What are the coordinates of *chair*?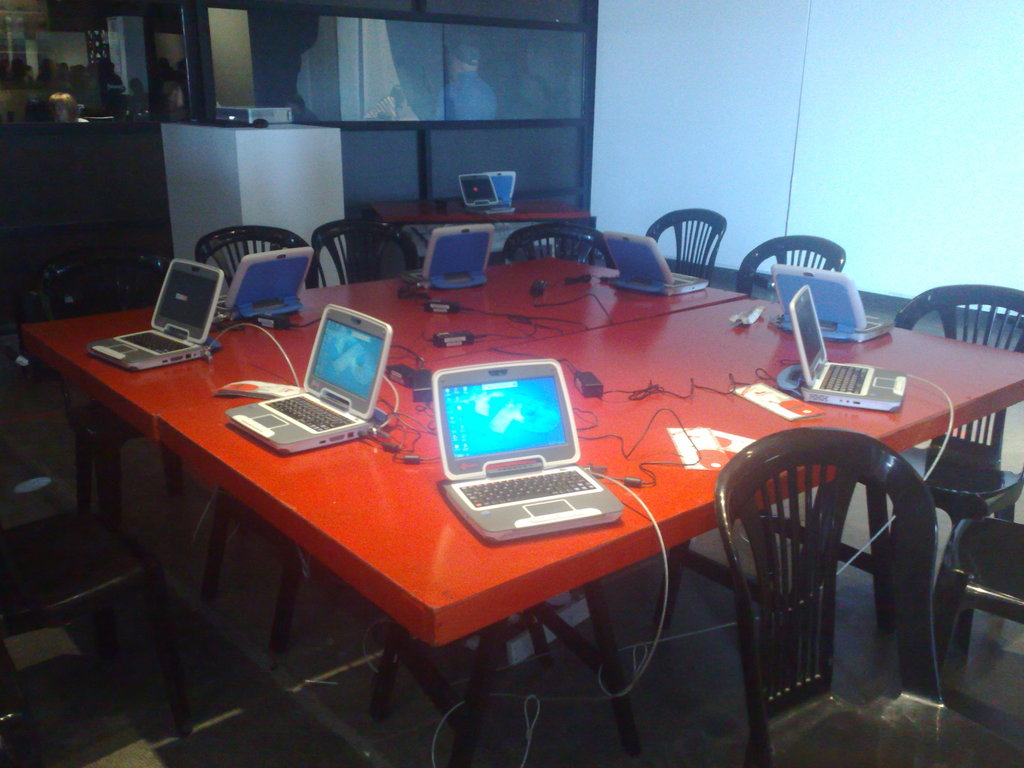
Rect(856, 281, 1023, 678).
